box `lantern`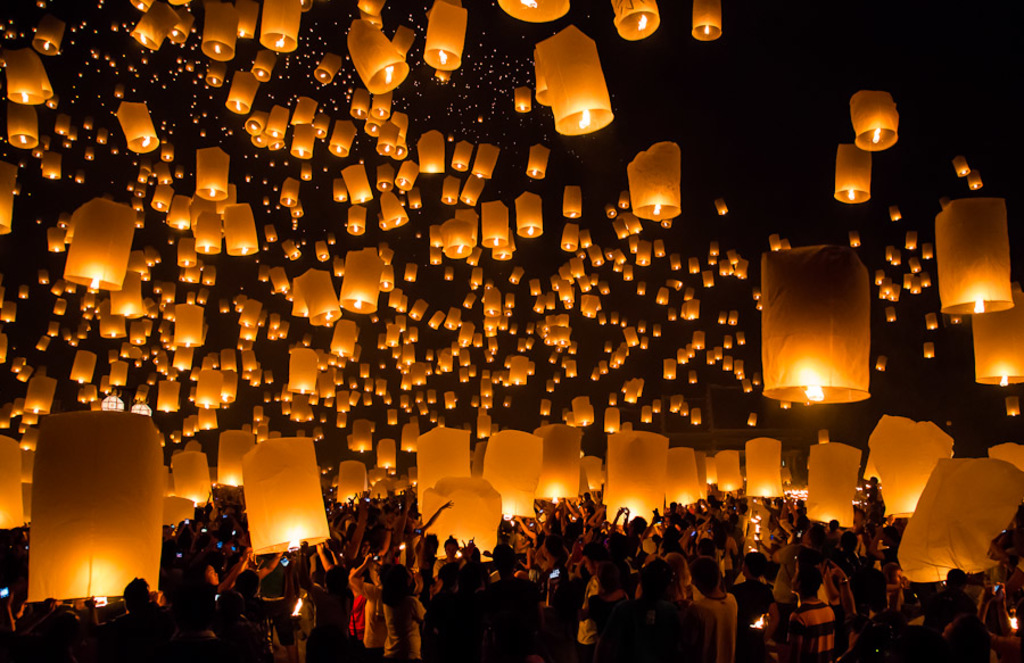
locate(199, 1, 236, 61)
